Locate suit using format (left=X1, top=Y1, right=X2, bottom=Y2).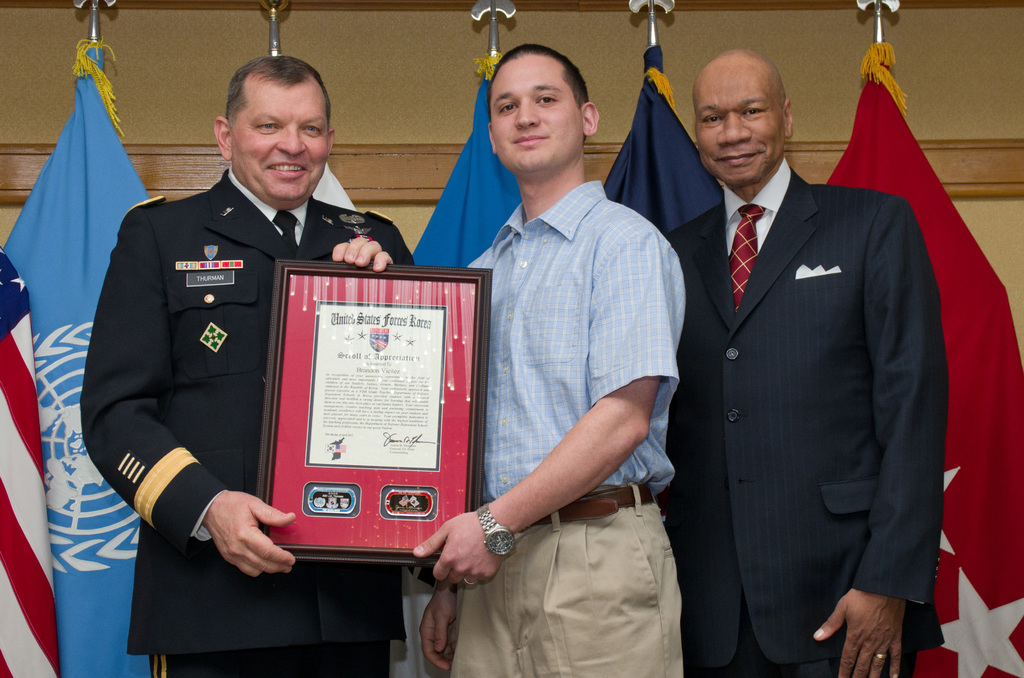
(left=79, top=167, right=422, bottom=677).
